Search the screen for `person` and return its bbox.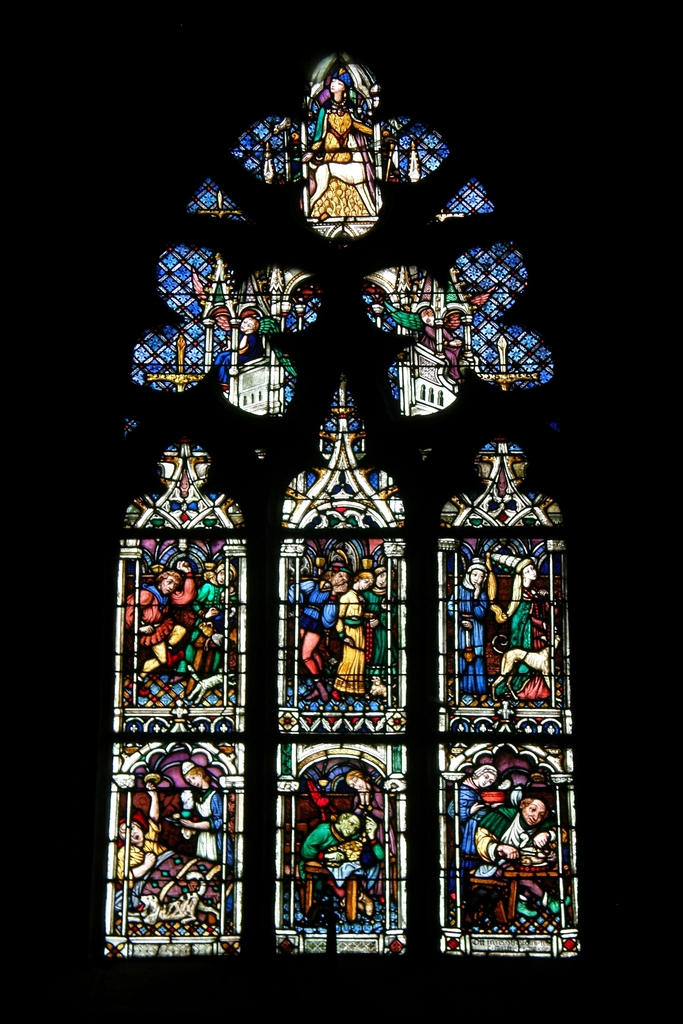
Found: [left=299, top=799, right=376, bottom=895].
